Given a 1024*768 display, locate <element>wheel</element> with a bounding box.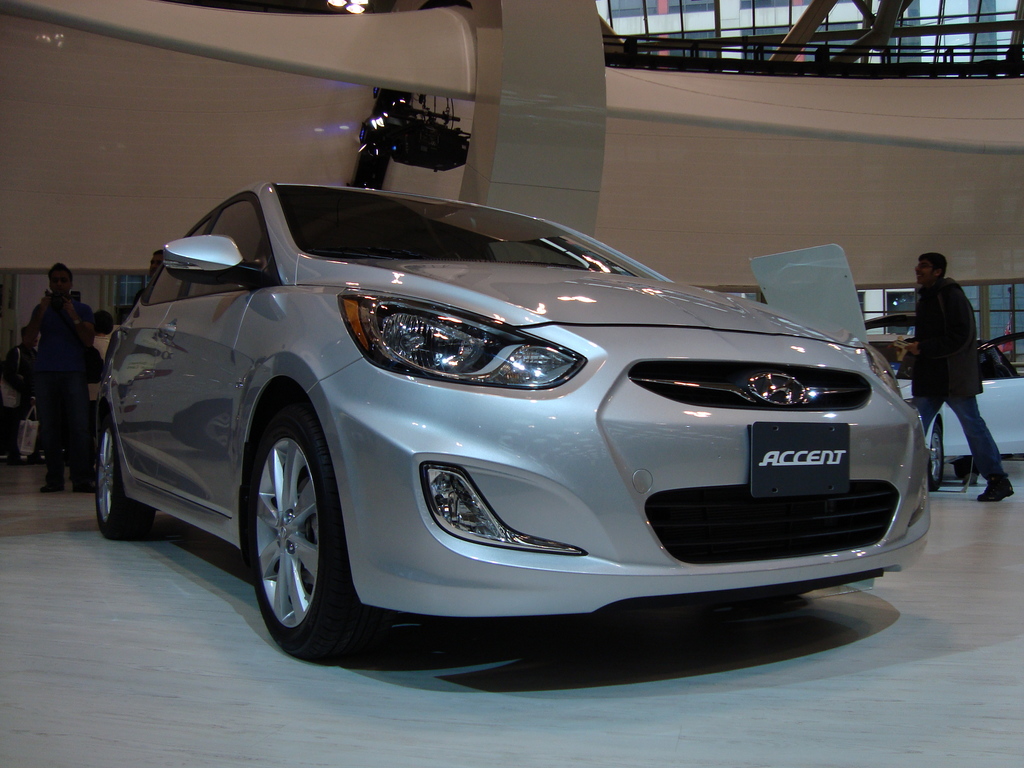
Located: bbox=[95, 410, 157, 543].
